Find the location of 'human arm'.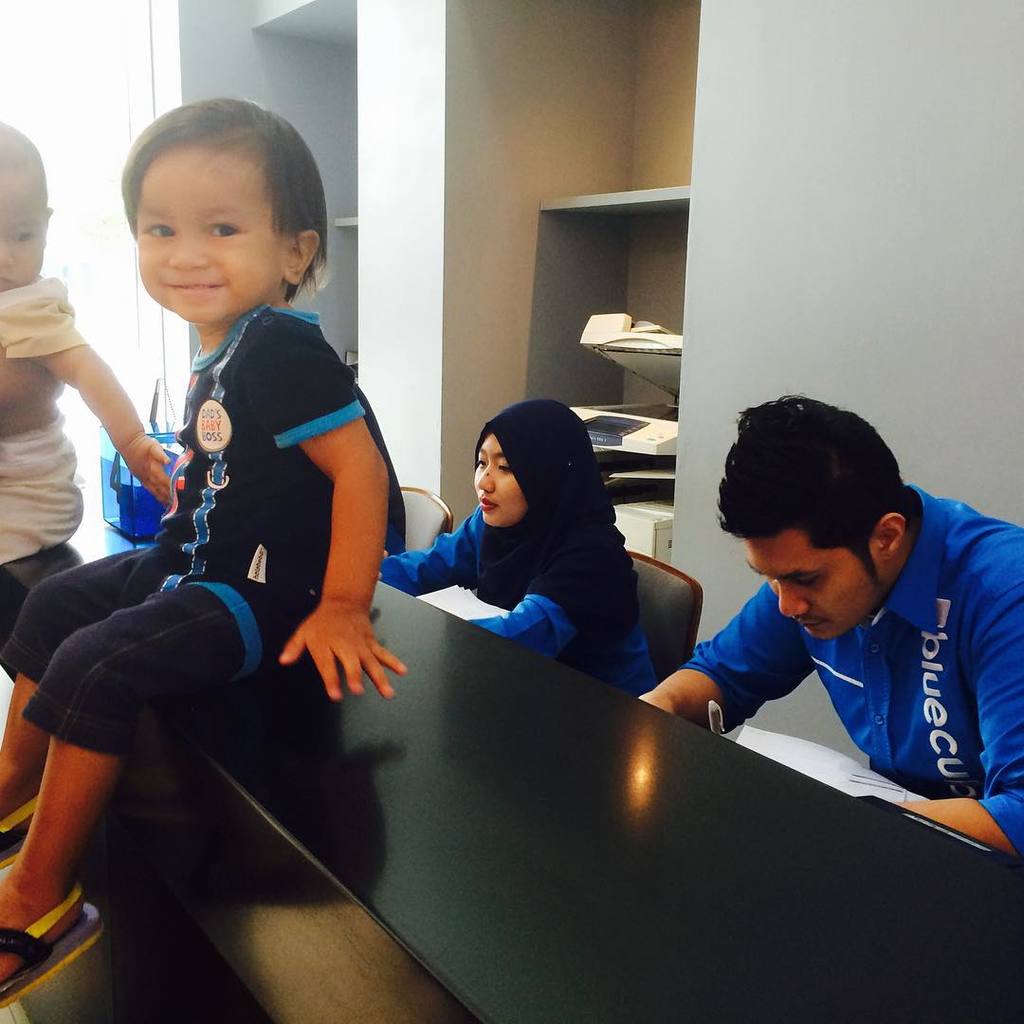
Location: BBox(472, 553, 611, 659).
